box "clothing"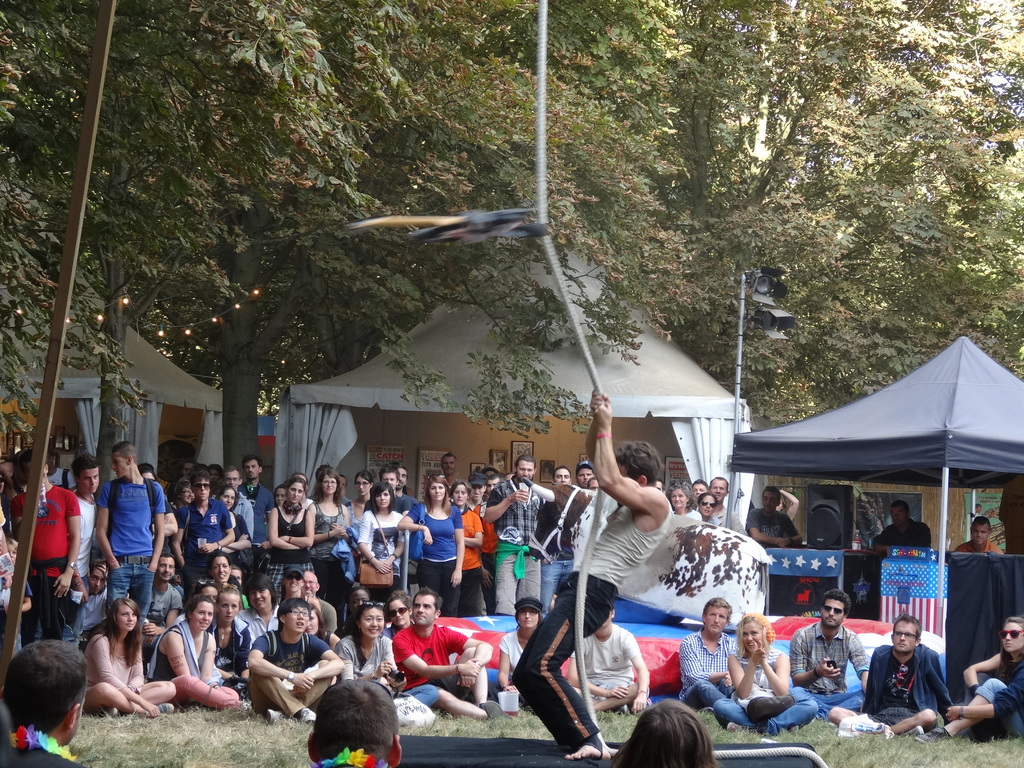
pyautogui.locateOnScreen(335, 632, 394, 686)
